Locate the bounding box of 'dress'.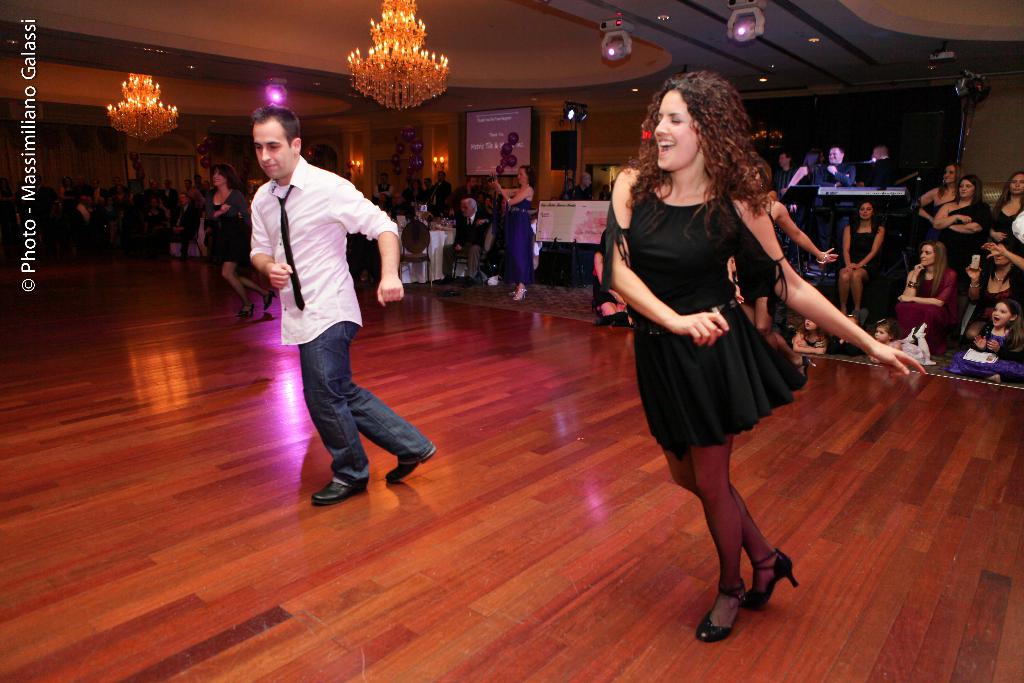
Bounding box: x1=939, y1=202, x2=991, y2=293.
